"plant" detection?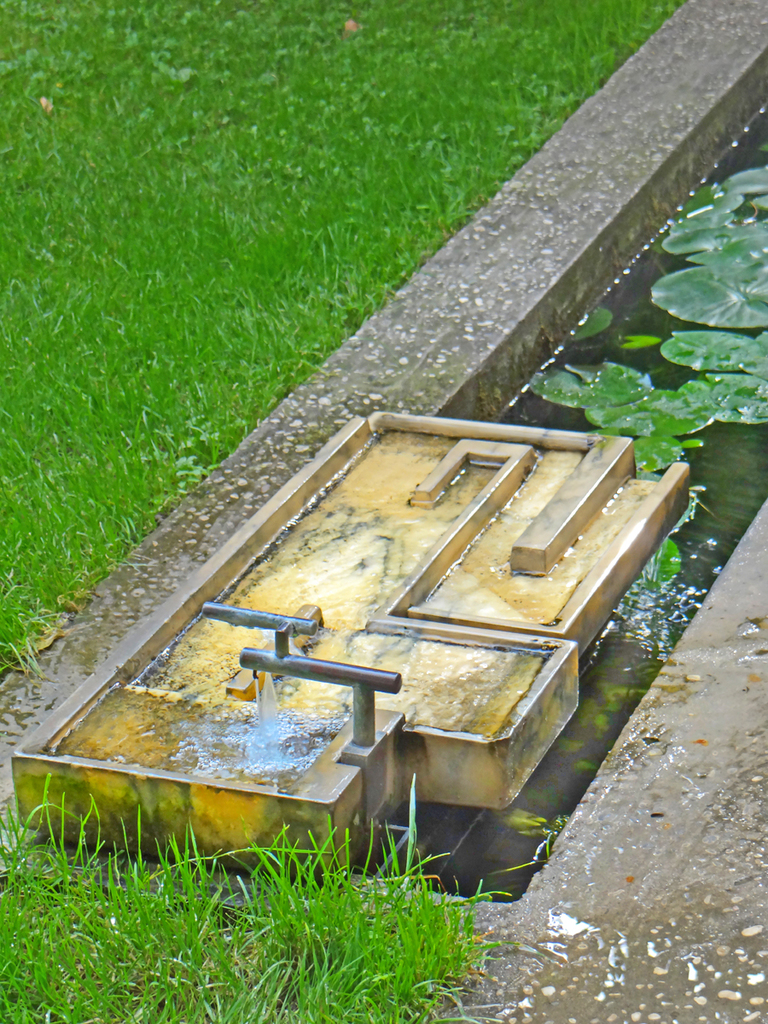
639,532,679,594
